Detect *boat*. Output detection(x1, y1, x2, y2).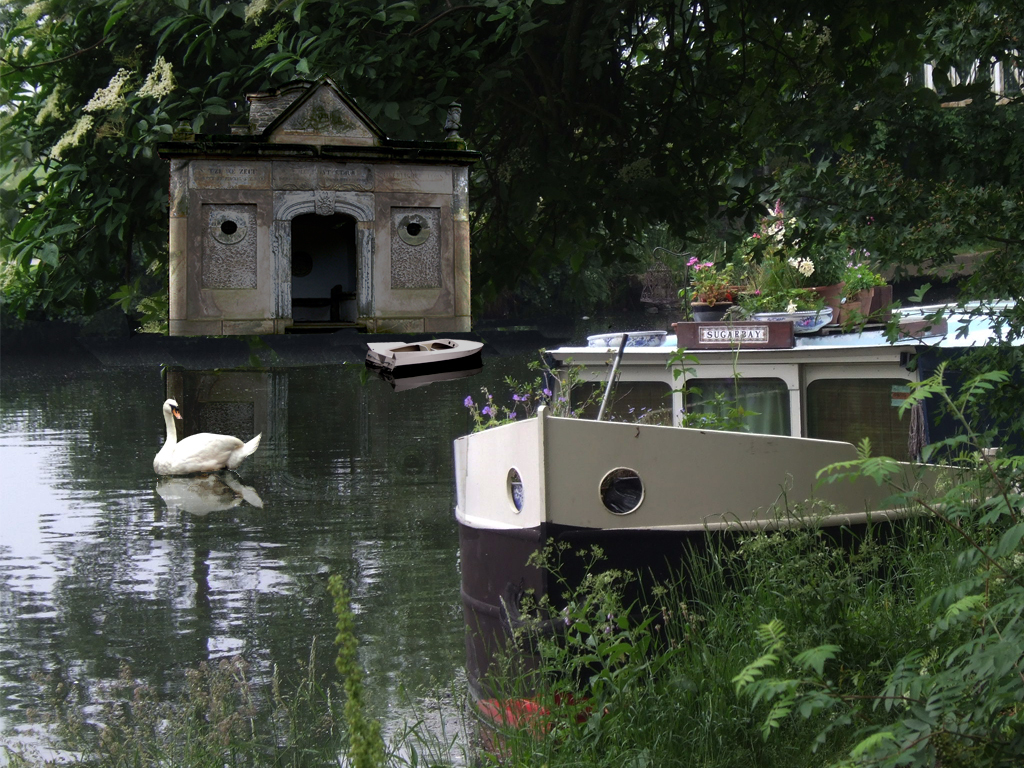
detection(408, 305, 974, 605).
